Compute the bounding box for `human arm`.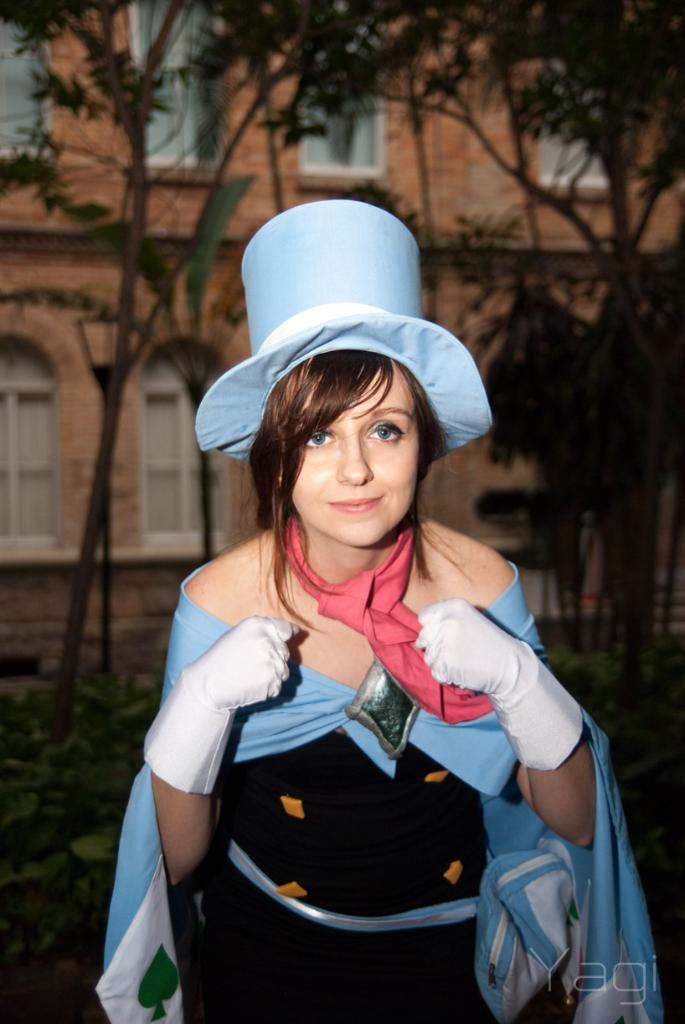
x1=413 y1=542 x2=610 y2=851.
